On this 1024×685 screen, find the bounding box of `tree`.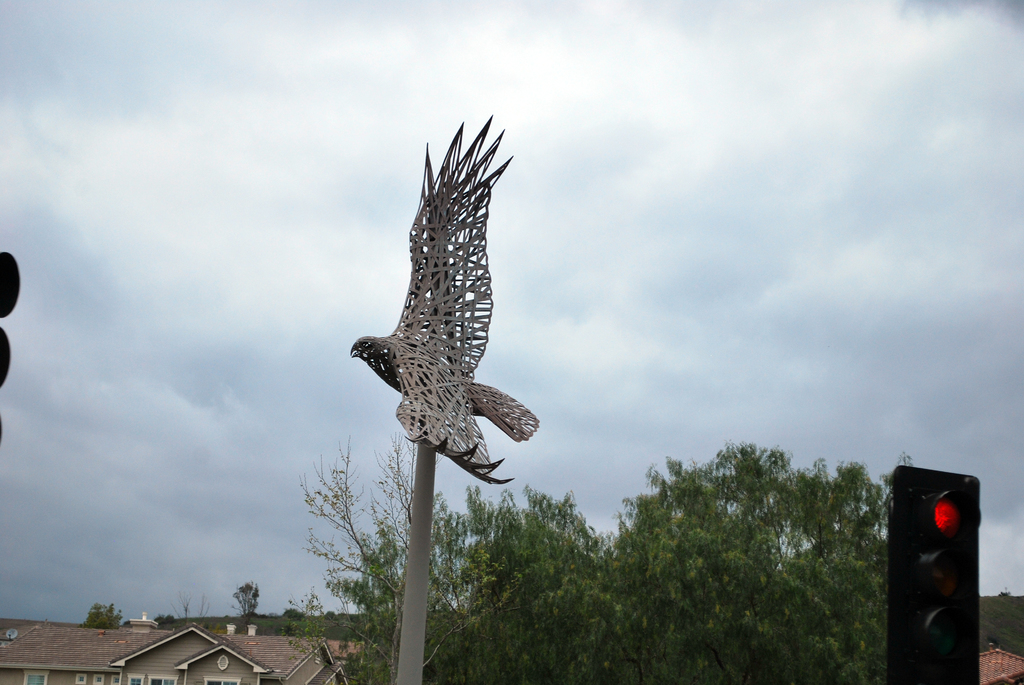
Bounding box: <bbox>296, 445, 893, 680</bbox>.
